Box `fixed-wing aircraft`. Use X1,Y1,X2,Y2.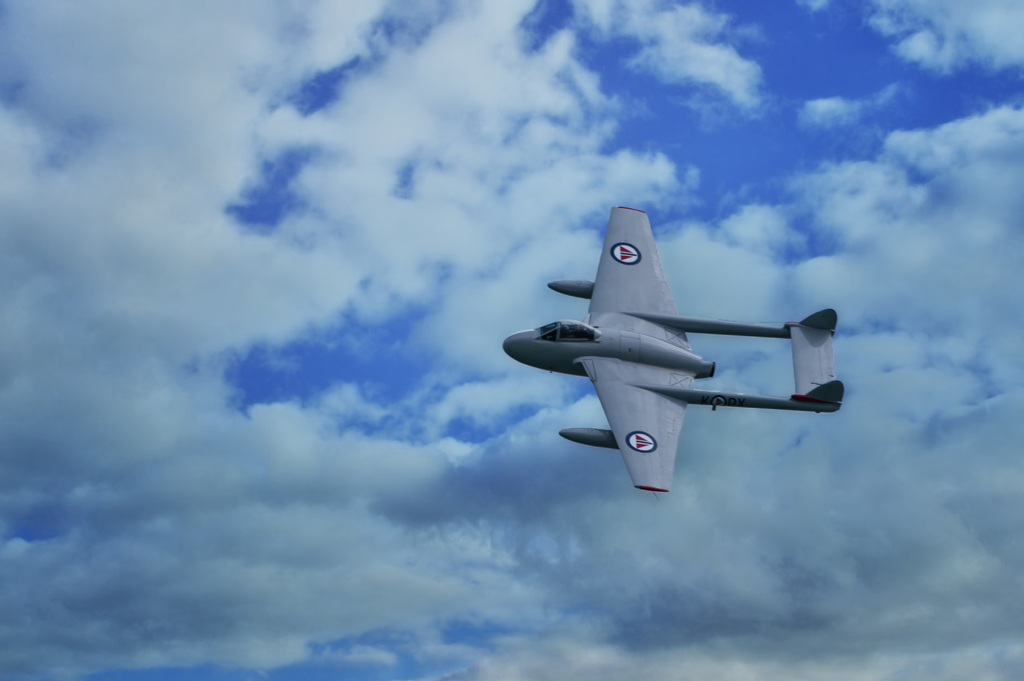
509,208,844,493.
